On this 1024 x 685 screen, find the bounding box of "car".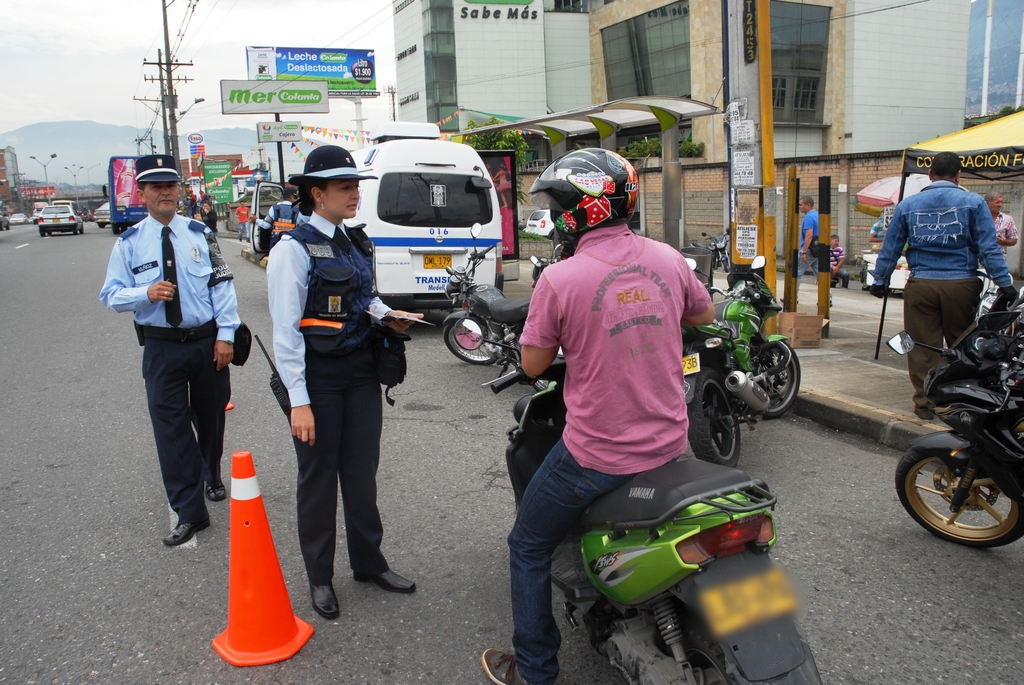
Bounding box: bbox=[526, 207, 555, 242].
